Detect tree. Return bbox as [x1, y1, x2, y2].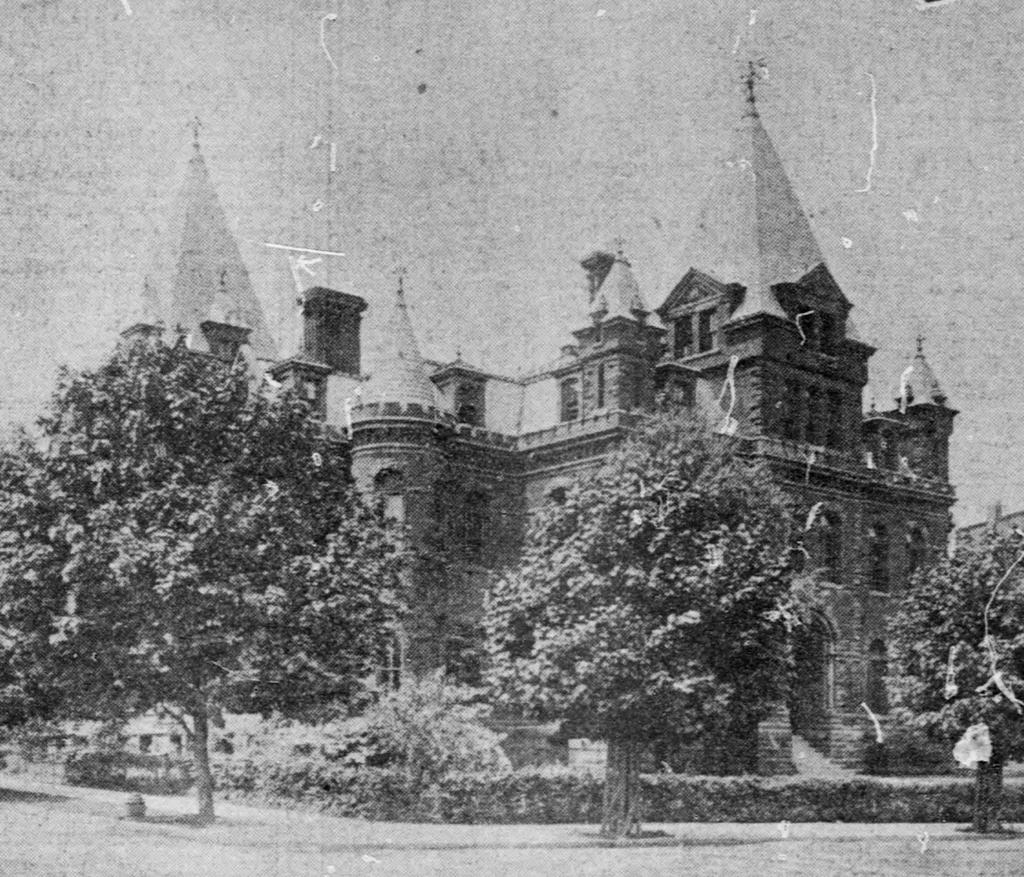
[468, 407, 828, 842].
